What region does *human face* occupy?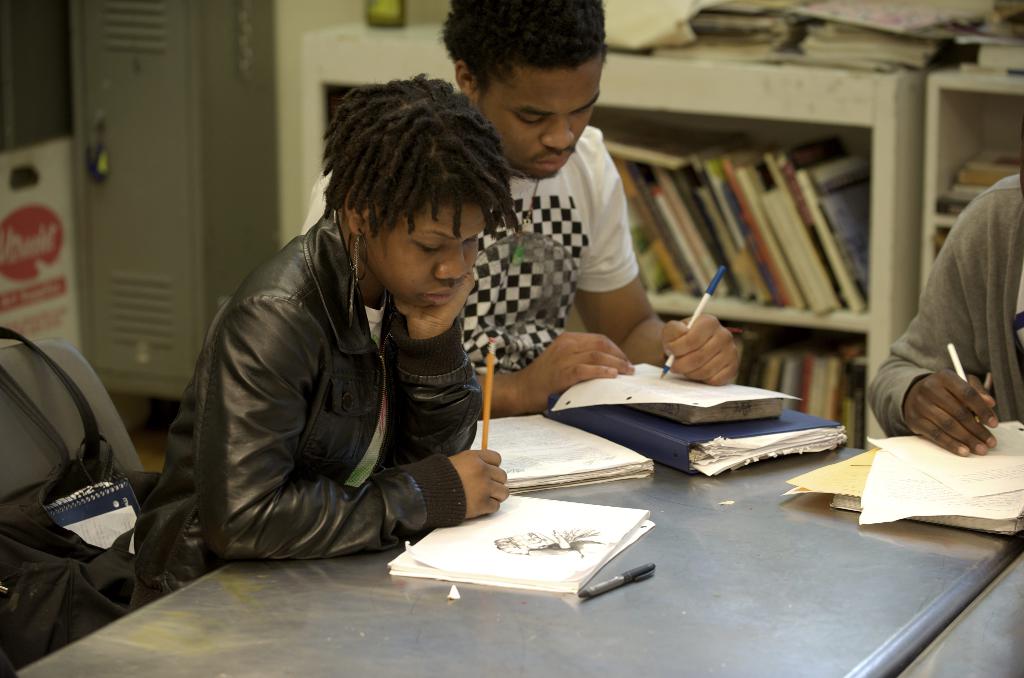
{"left": 364, "top": 204, "right": 485, "bottom": 307}.
